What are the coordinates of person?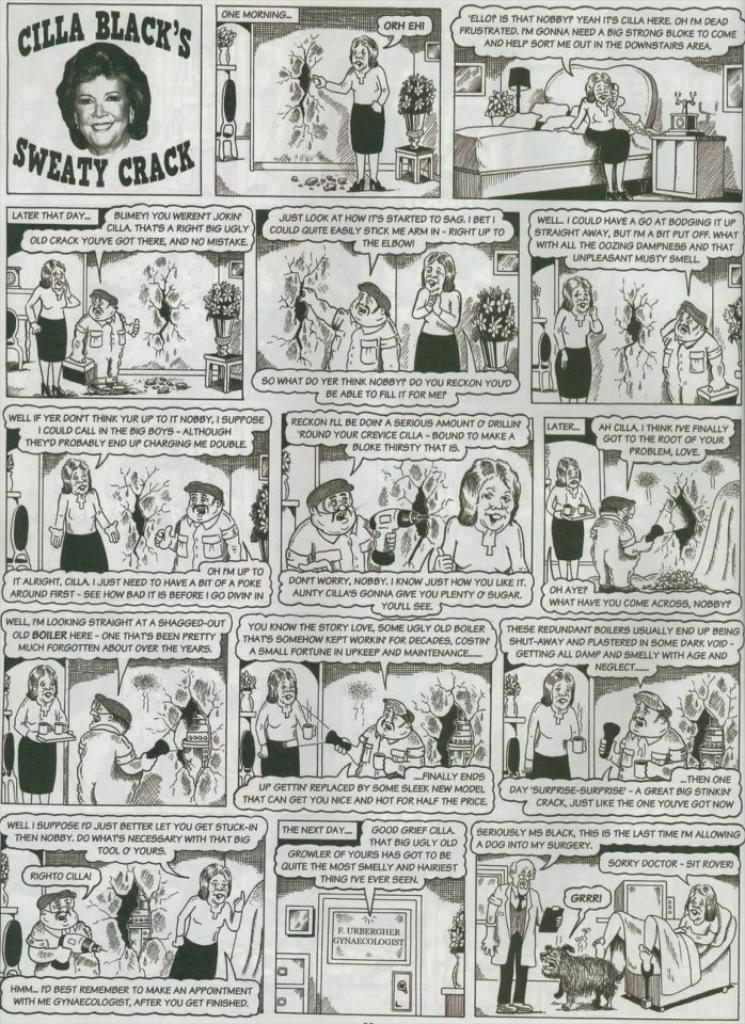
left=256, top=670, right=307, bottom=777.
